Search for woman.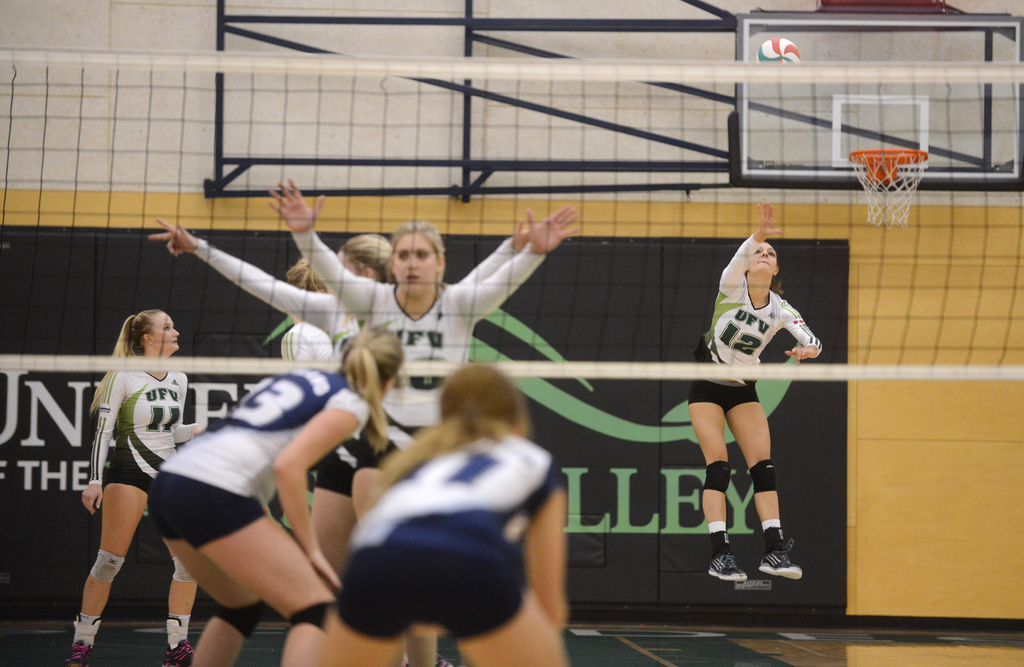
Found at (266,179,580,447).
